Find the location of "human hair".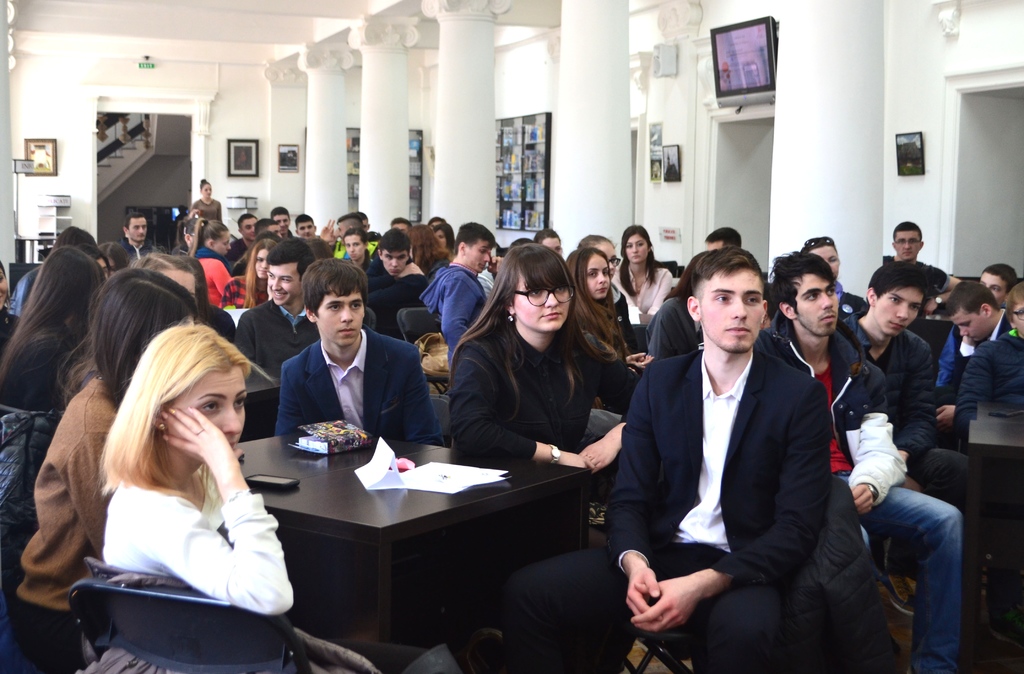
Location: (x1=618, y1=221, x2=657, y2=296).
